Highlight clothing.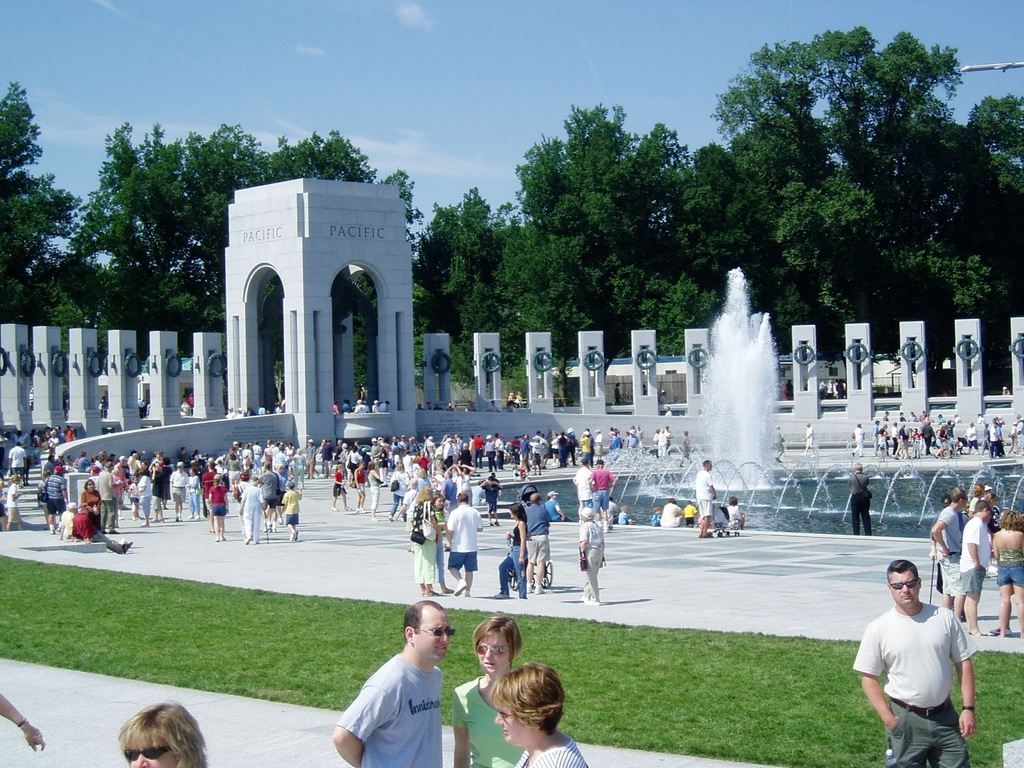
Highlighted region: [x1=936, y1=505, x2=966, y2=593].
